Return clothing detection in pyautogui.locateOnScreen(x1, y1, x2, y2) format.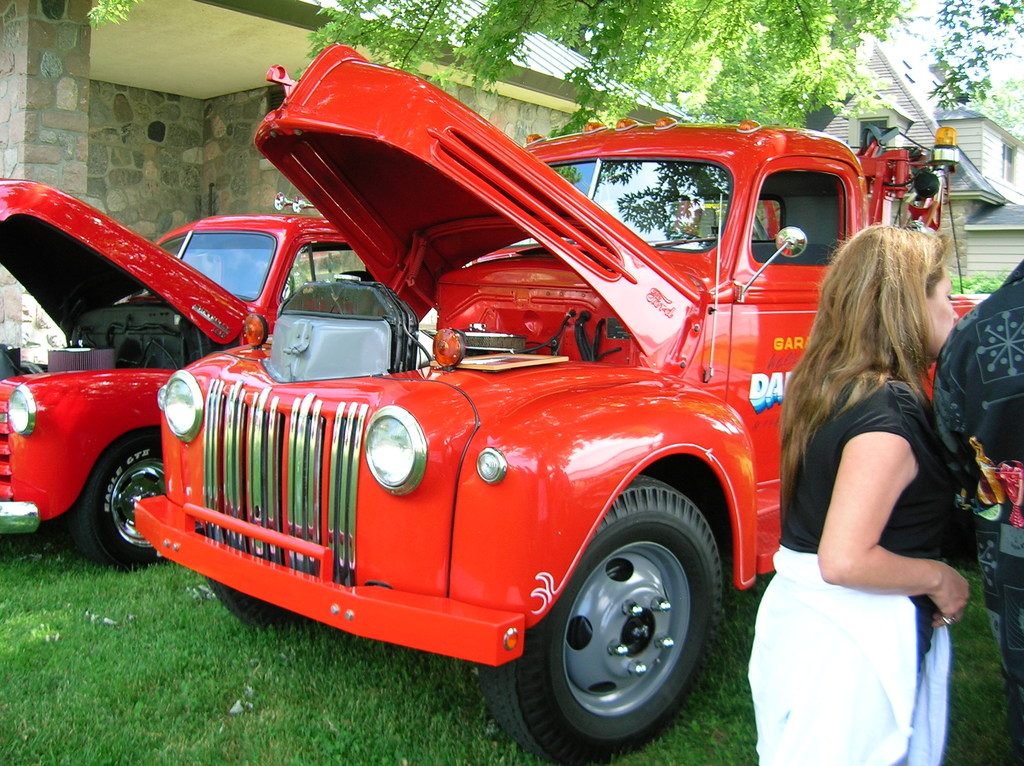
pyautogui.locateOnScreen(706, 243, 968, 730).
